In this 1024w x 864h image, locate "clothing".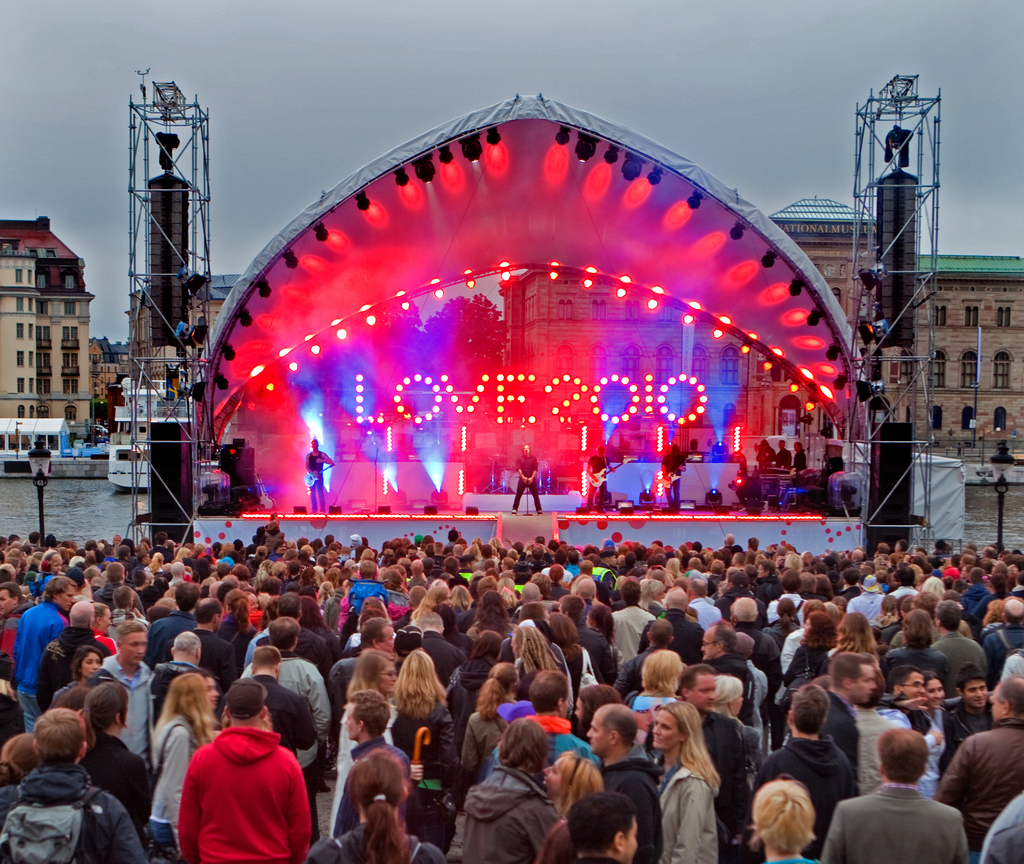
Bounding box: x1=529, y1=698, x2=602, y2=774.
